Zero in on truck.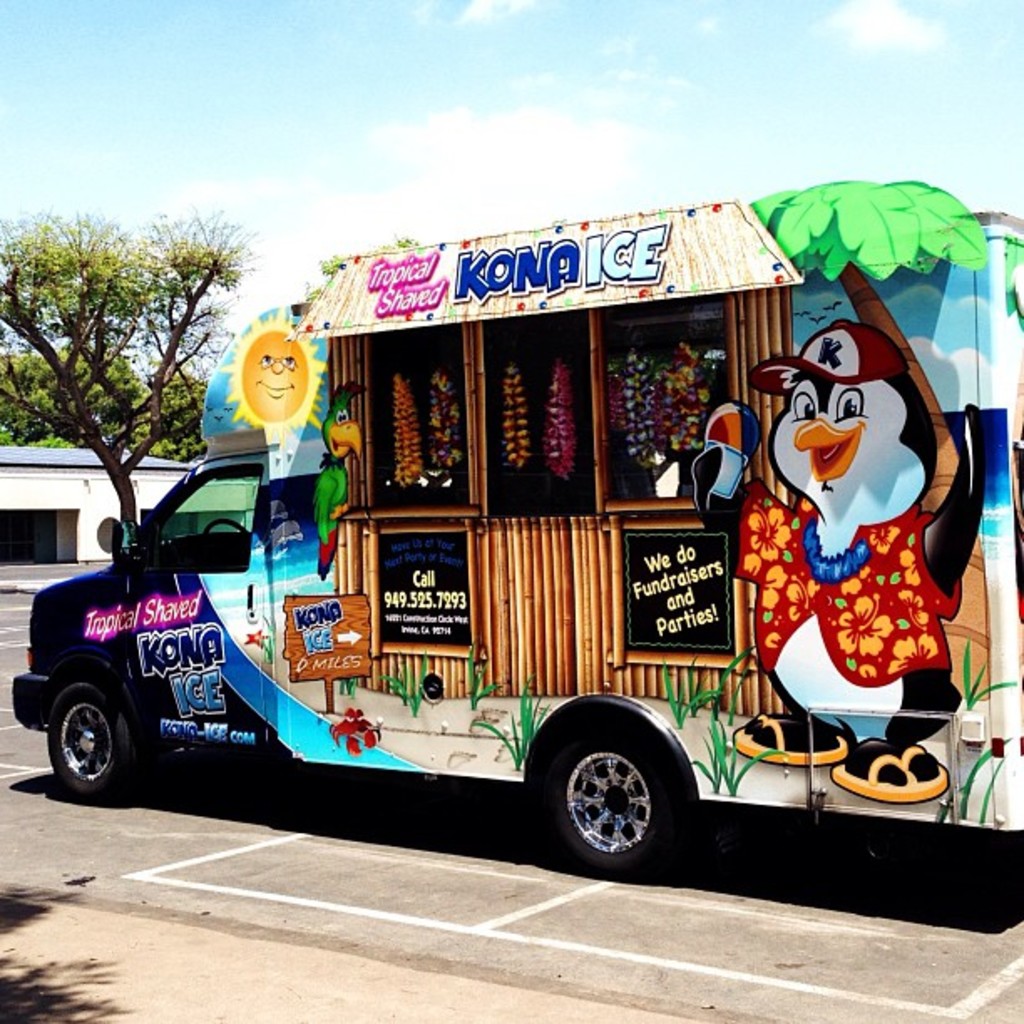
Zeroed in: select_region(52, 223, 979, 883).
